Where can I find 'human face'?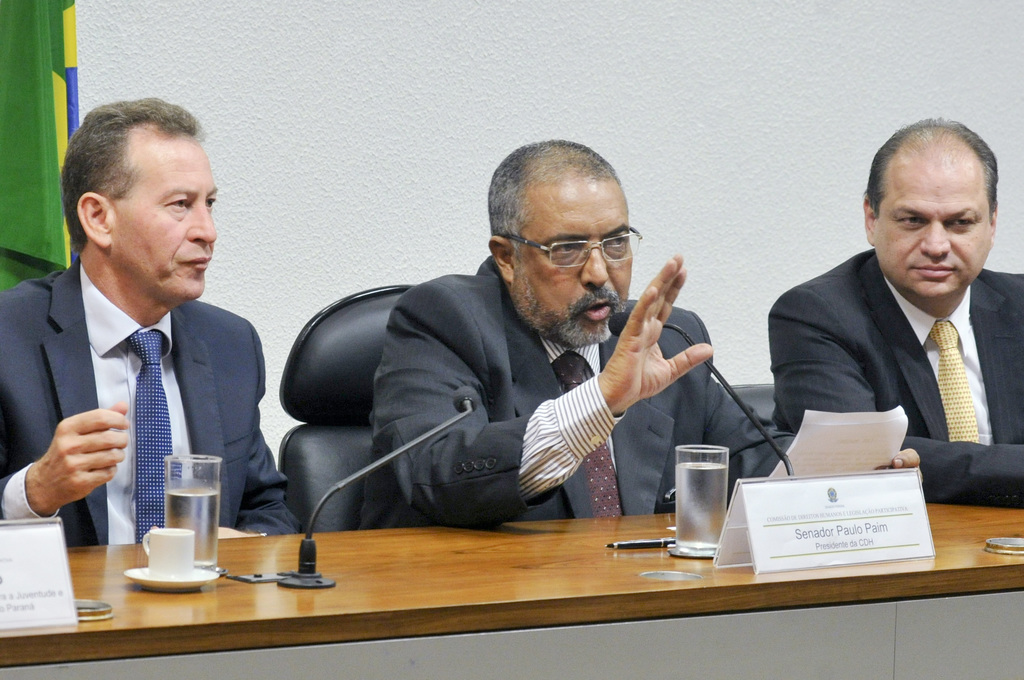
You can find it at {"left": 514, "top": 181, "right": 632, "bottom": 344}.
